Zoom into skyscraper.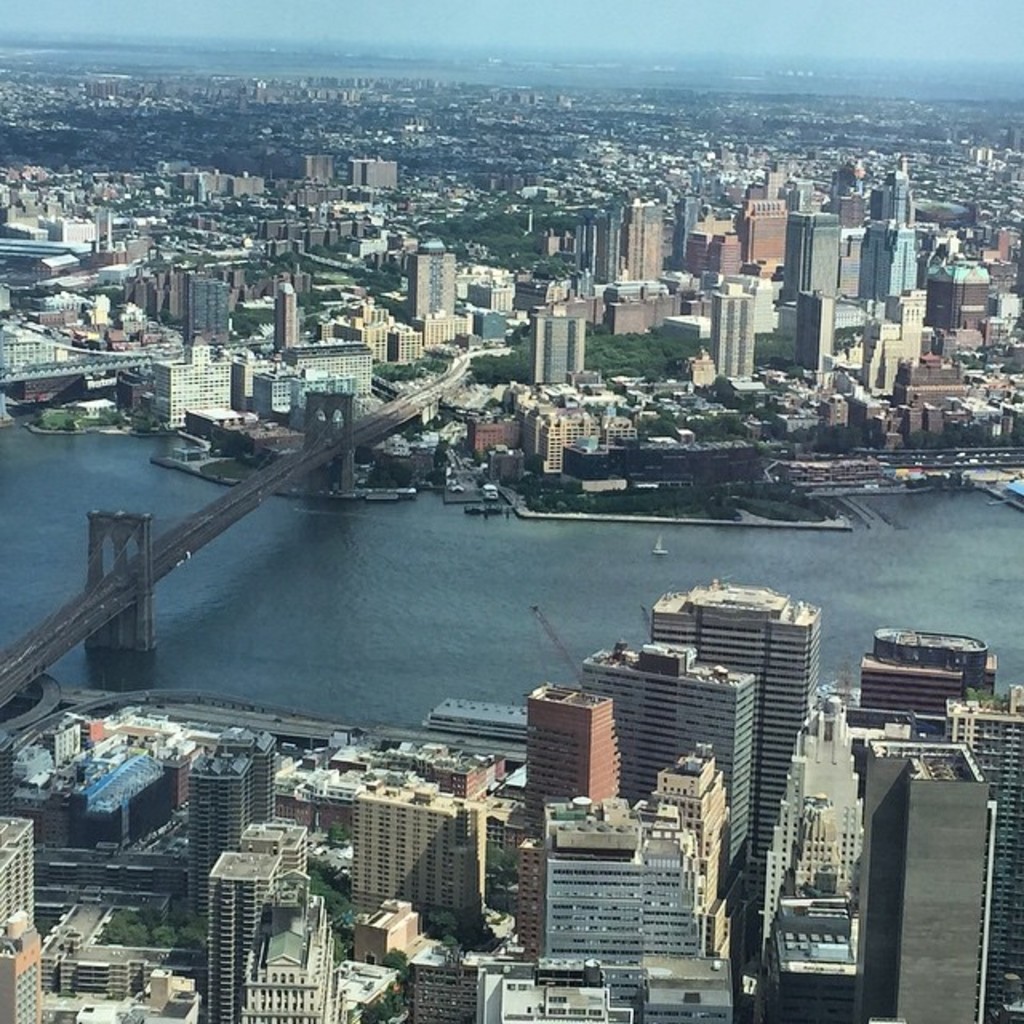
Zoom target: [771, 210, 840, 306].
